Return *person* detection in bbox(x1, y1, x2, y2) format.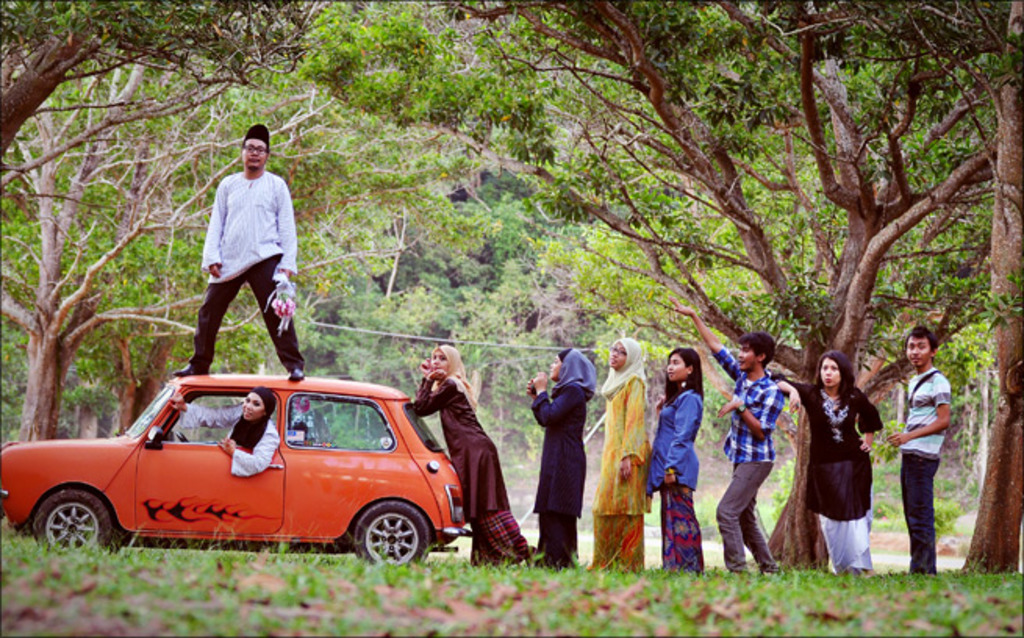
bbox(170, 117, 308, 385).
